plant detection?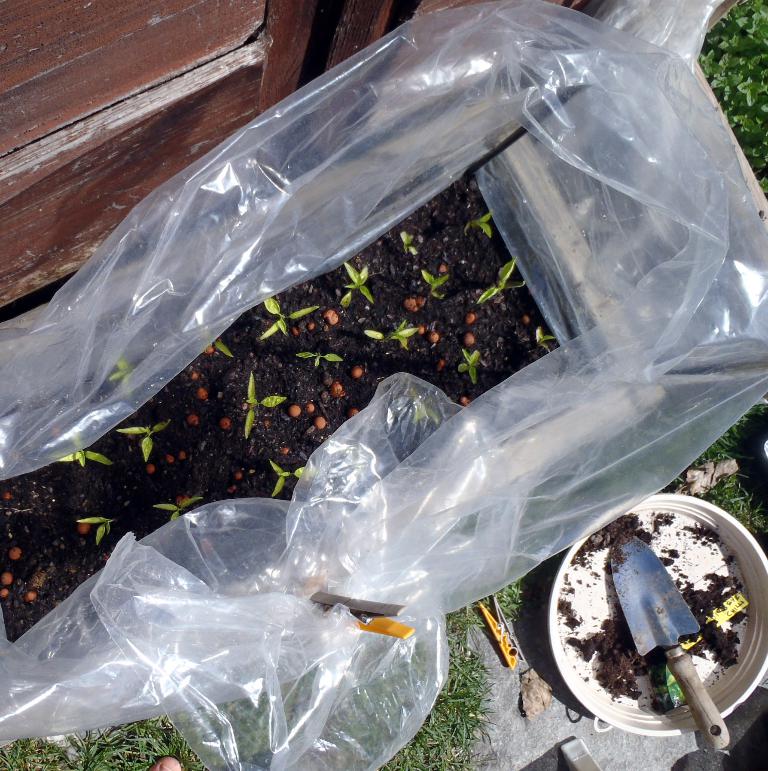
BBox(472, 258, 528, 309)
